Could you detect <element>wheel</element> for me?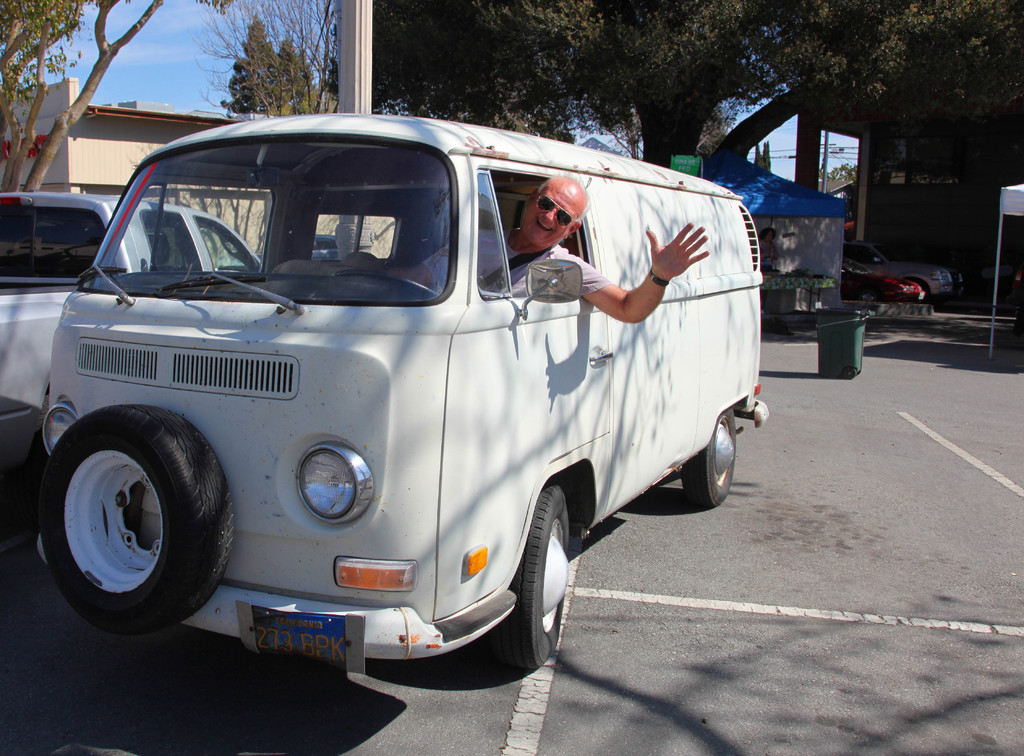
Detection result: 676:408:739:517.
